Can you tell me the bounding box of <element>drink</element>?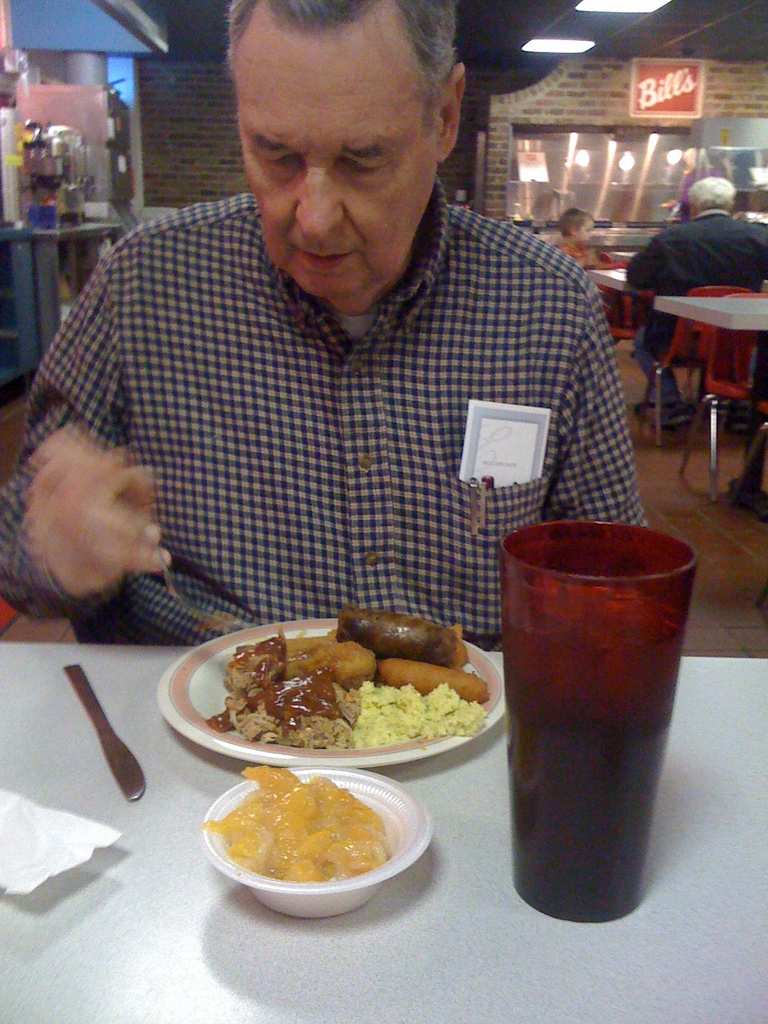
493/494/687/920.
